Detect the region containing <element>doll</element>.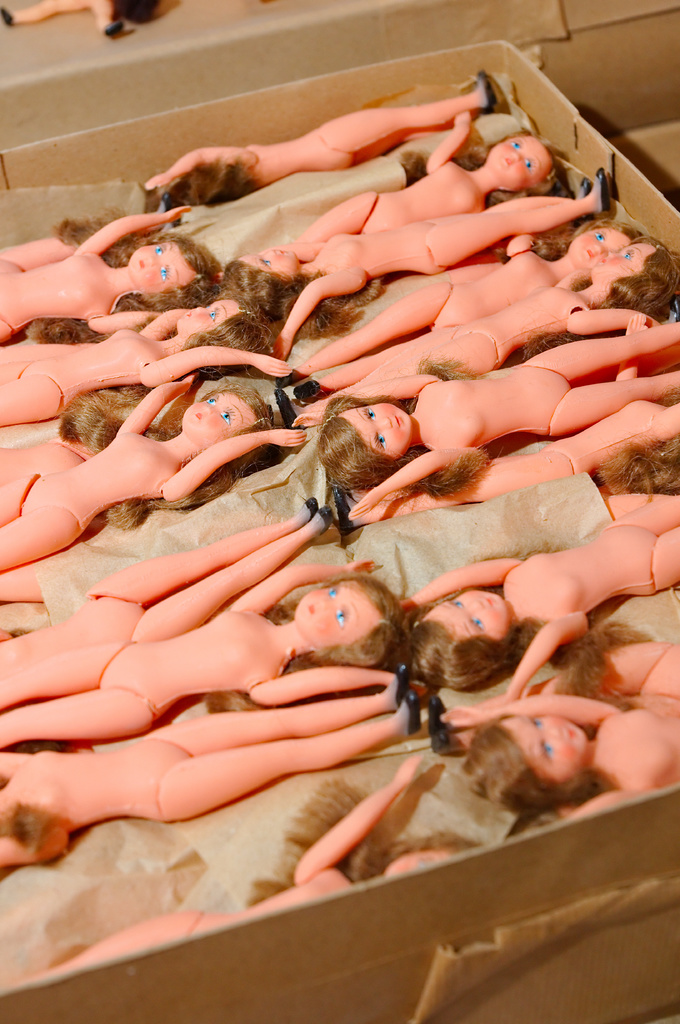
(4,599,420,754).
